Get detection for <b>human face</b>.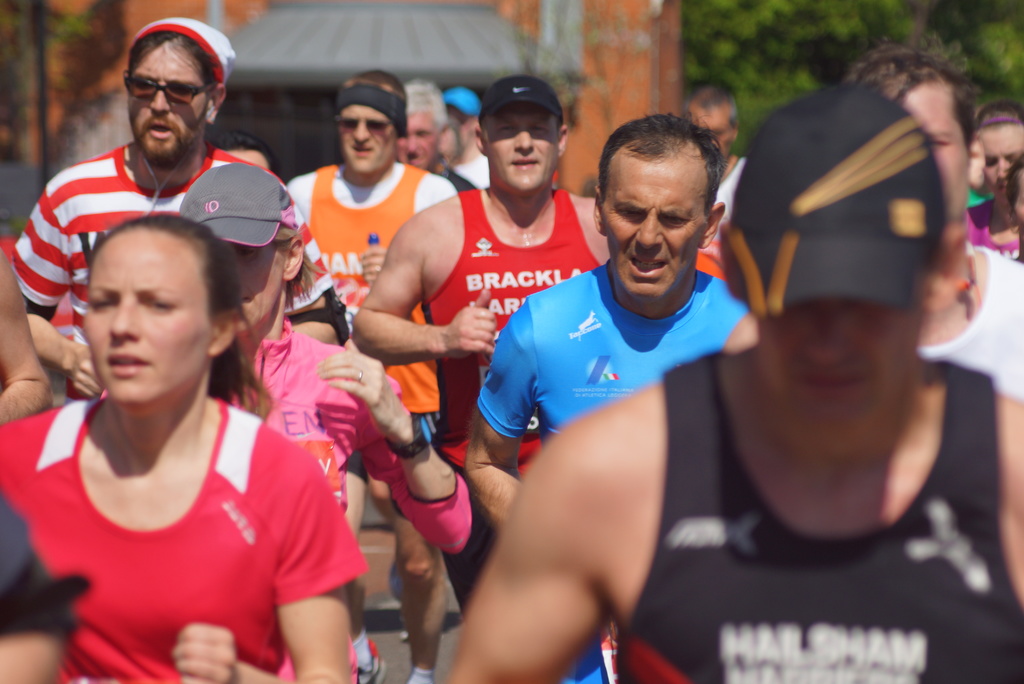
Detection: pyautogui.locateOnScreen(83, 227, 207, 406).
